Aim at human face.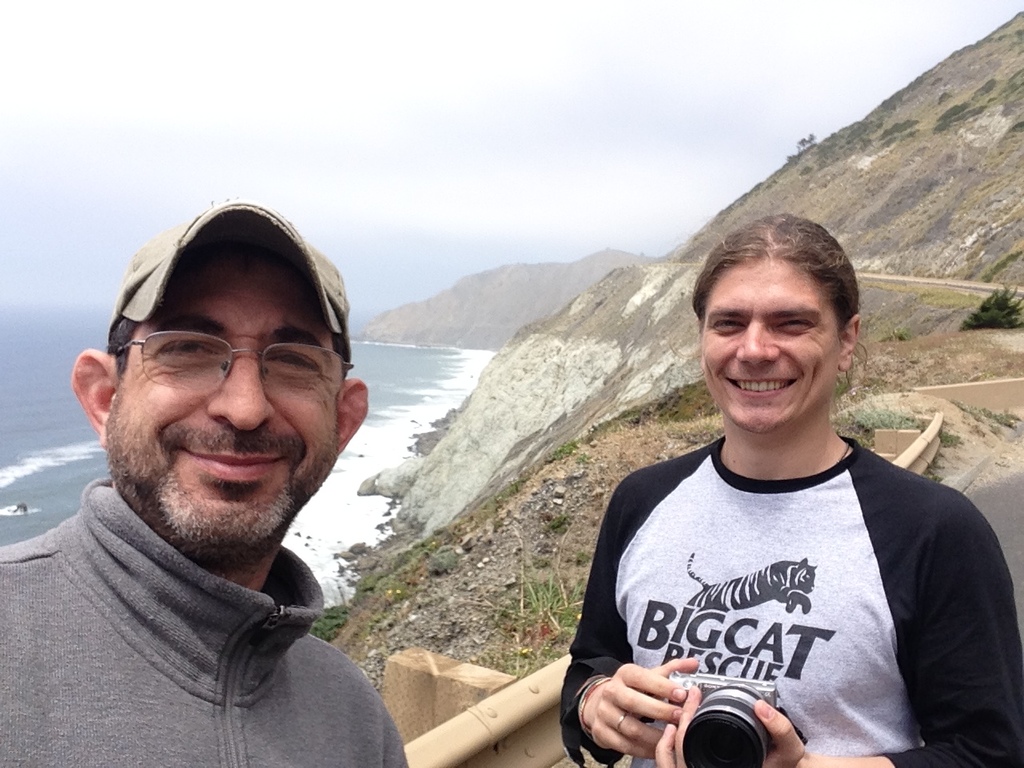
Aimed at {"x1": 102, "y1": 246, "x2": 342, "y2": 554}.
